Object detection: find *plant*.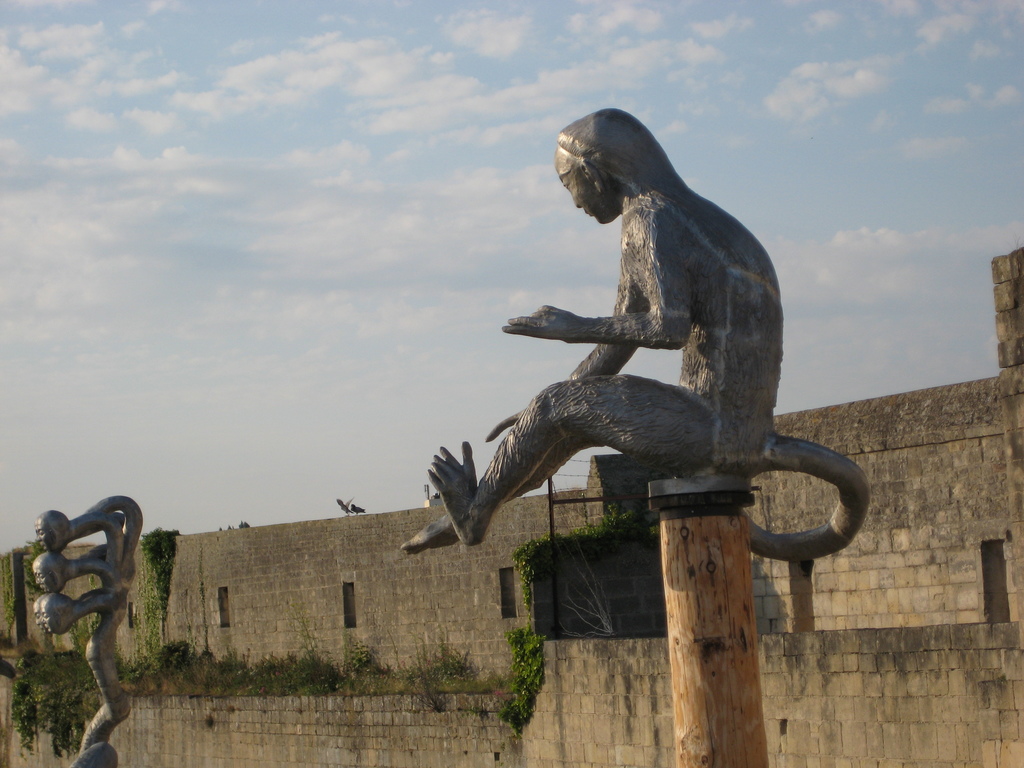
detection(155, 638, 201, 675).
